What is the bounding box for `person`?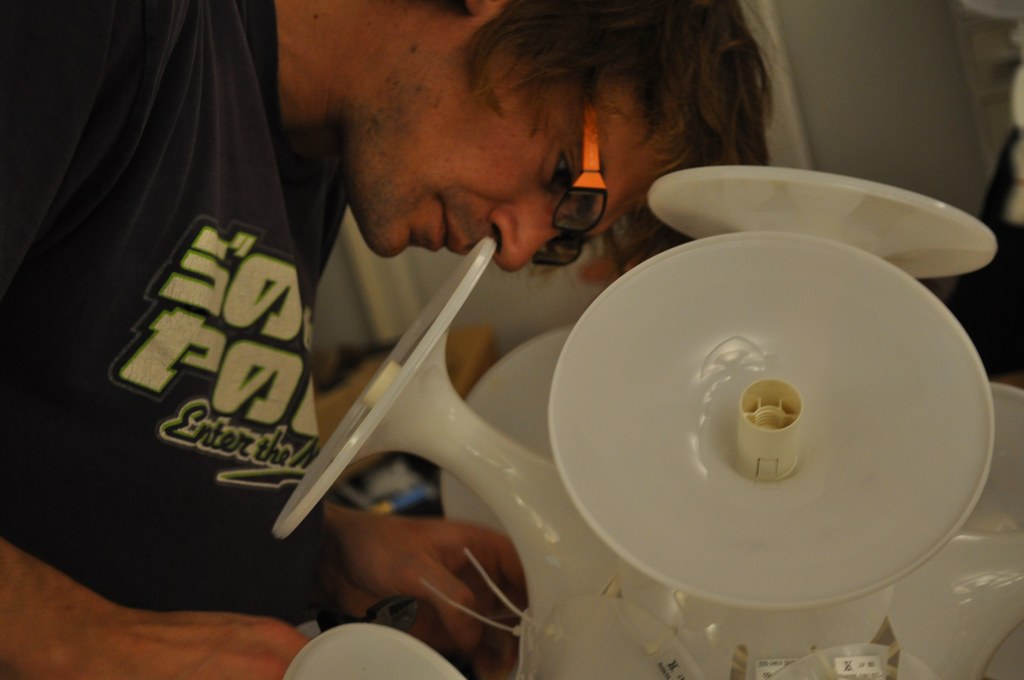
(x1=0, y1=0, x2=771, y2=679).
